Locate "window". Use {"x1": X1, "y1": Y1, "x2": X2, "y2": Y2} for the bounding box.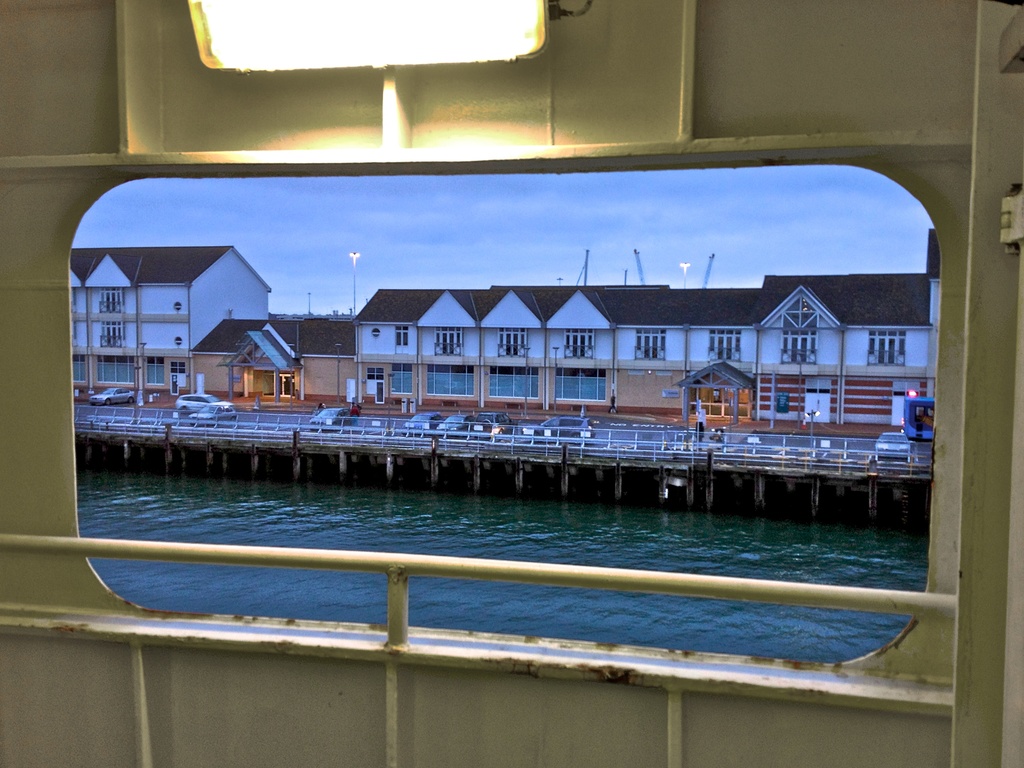
{"x1": 483, "y1": 366, "x2": 535, "y2": 402}.
